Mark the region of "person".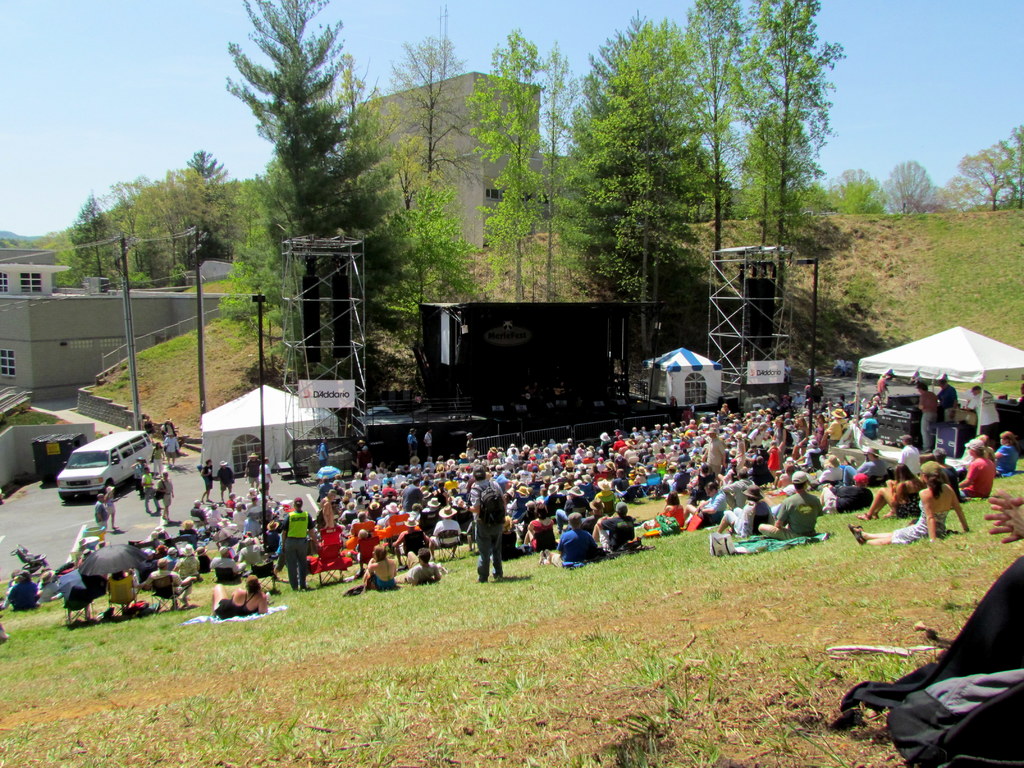
Region: box(650, 488, 686, 535).
